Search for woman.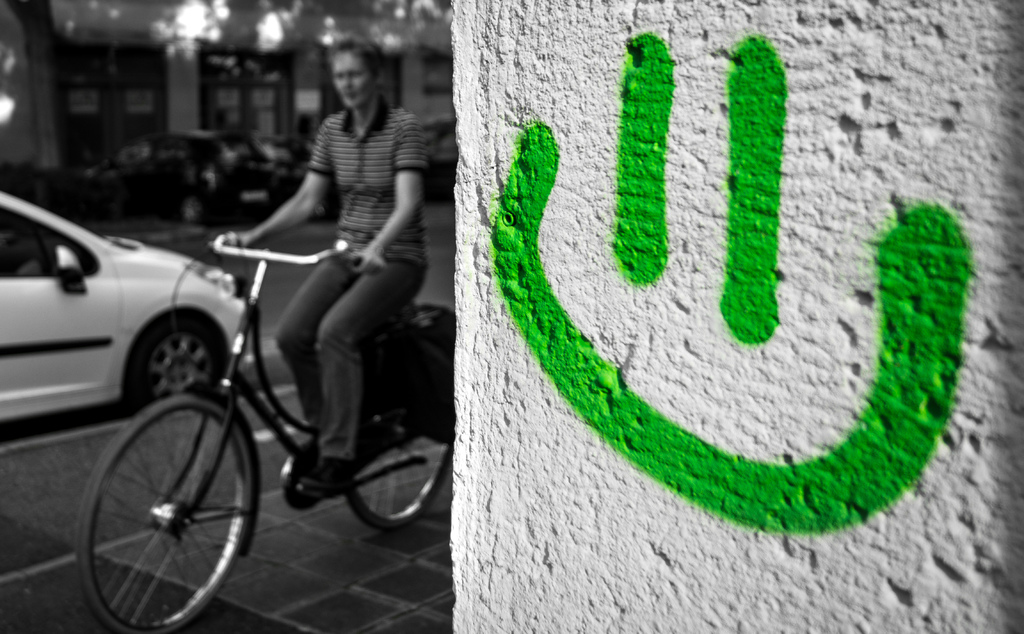
Found at left=227, top=40, right=430, bottom=489.
